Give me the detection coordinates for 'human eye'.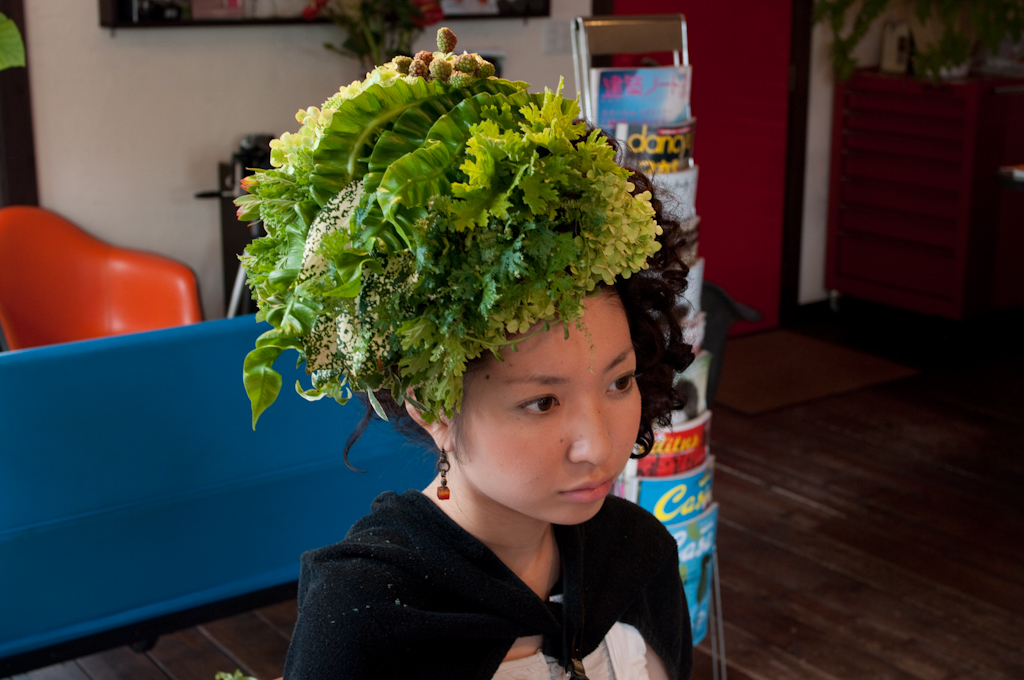
bbox=[605, 371, 642, 398].
